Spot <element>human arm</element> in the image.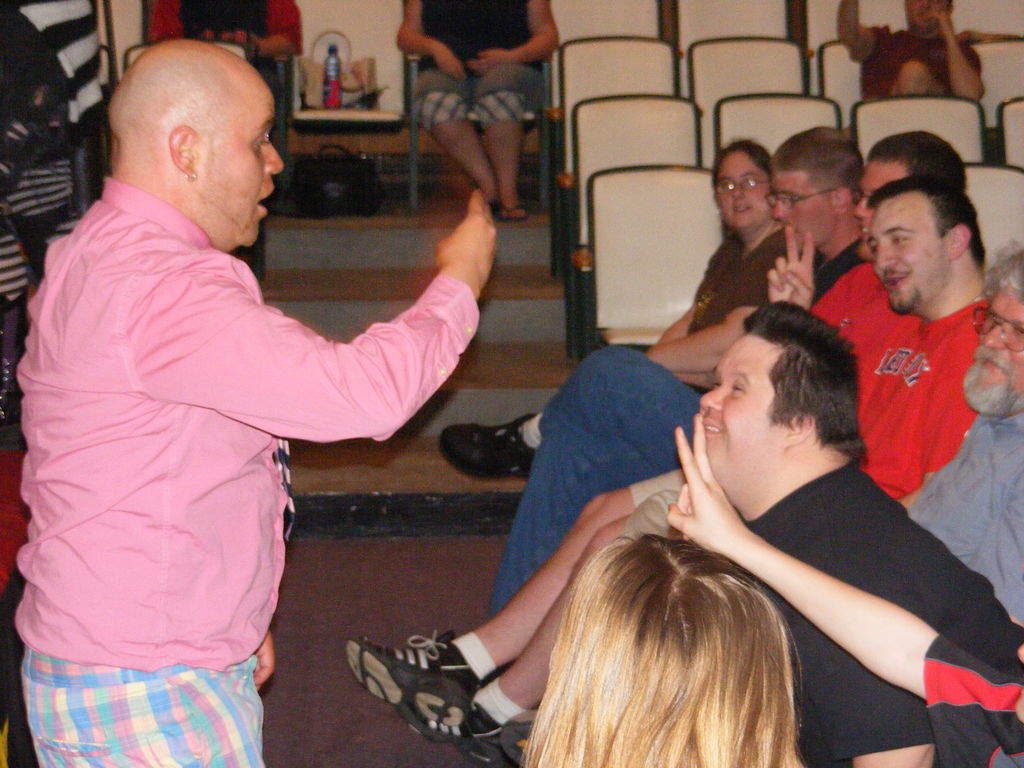
<element>human arm</element> found at select_region(632, 303, 791, 373).
